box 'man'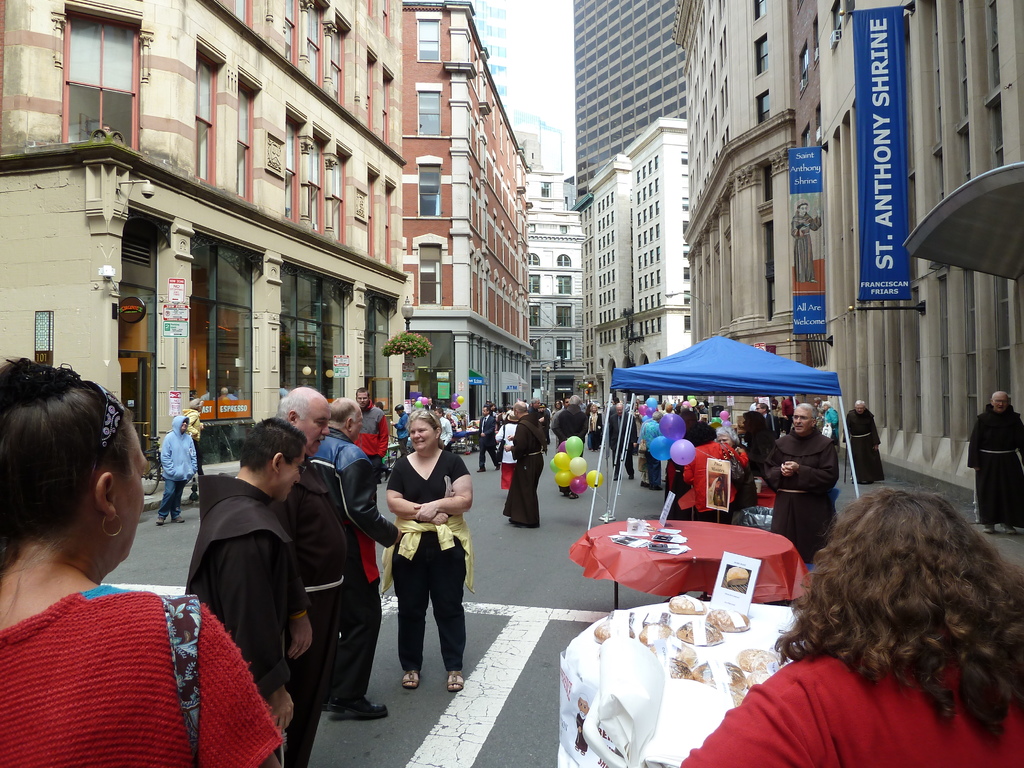
l=350, t=382, r=395, b=497
